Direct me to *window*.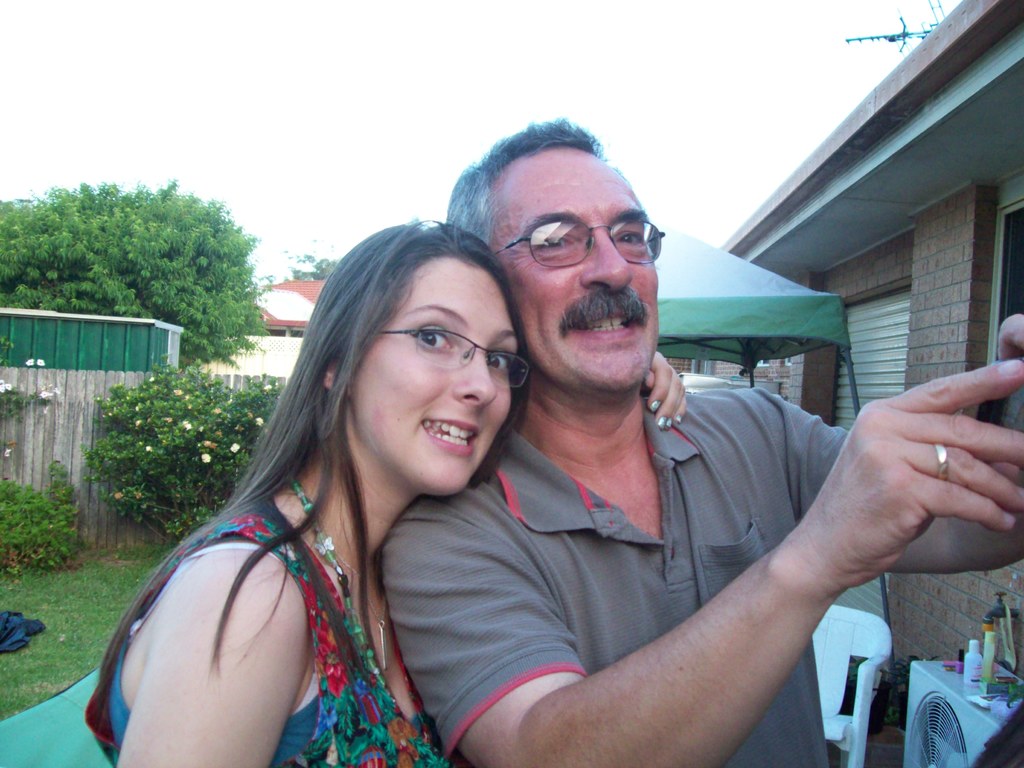
Direction: [x1=986, y1=196, x2=1023, y2=364].
